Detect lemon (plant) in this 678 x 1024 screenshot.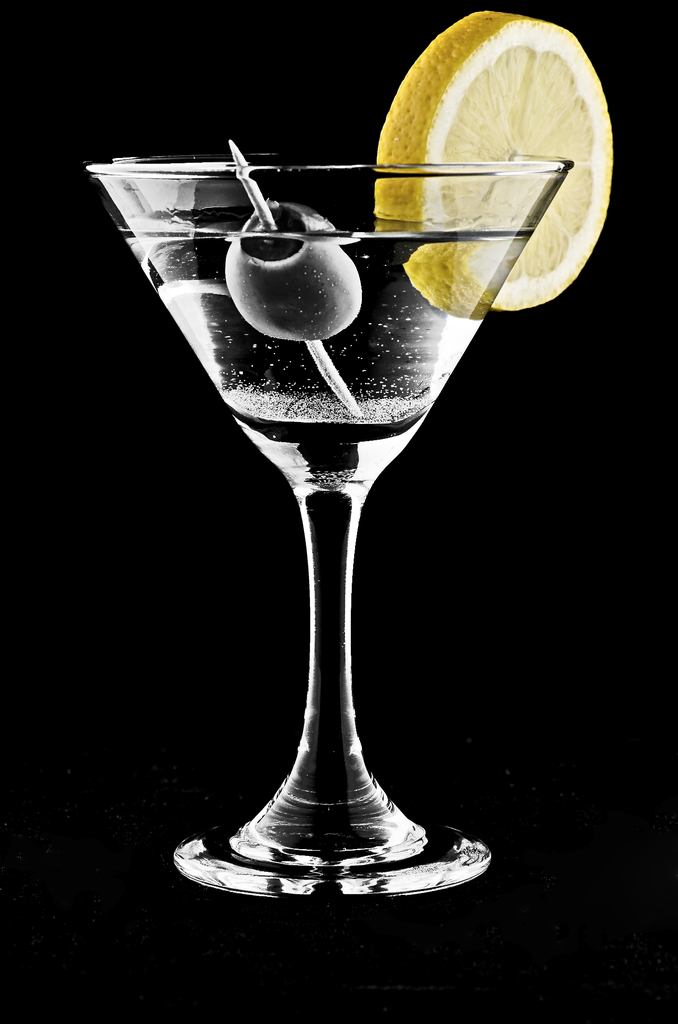
Detection: (374, 6, 613, 316).
